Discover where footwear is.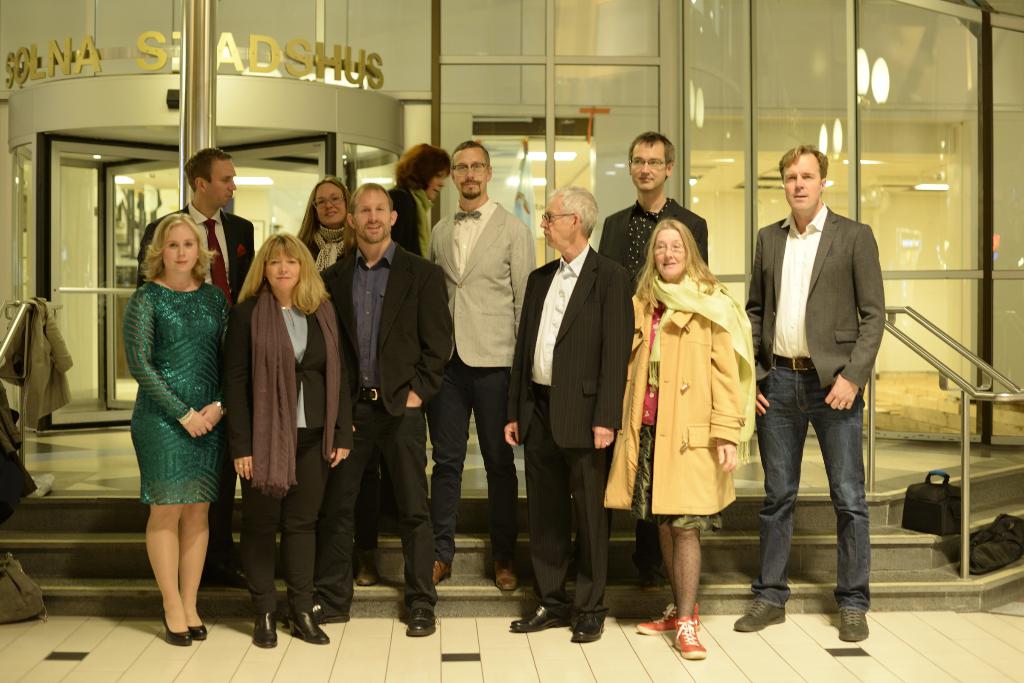
Discovered at 838/606/868/638.
